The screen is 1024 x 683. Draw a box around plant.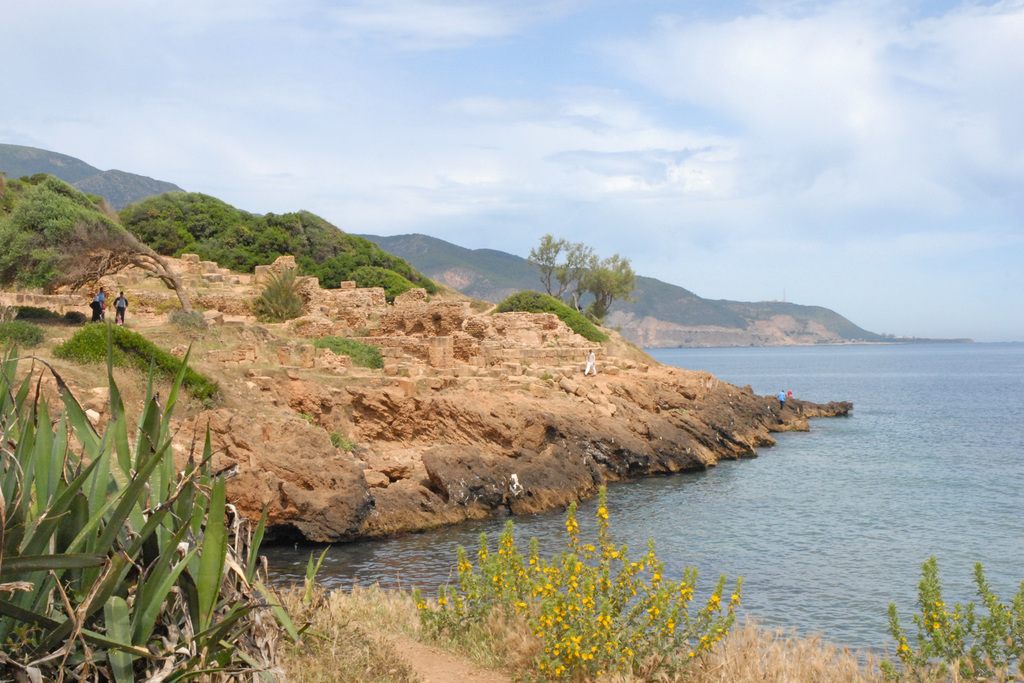
region(1, 281, 281, 657).
